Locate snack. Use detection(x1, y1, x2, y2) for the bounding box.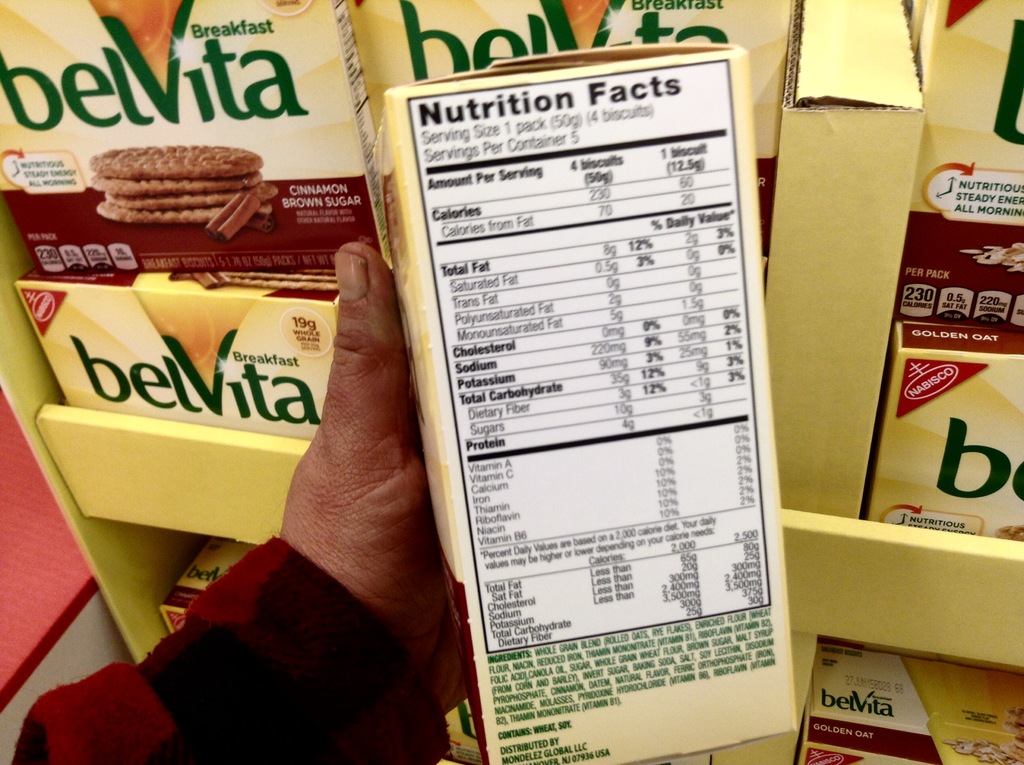
detection(93, 188, 273, 225).
